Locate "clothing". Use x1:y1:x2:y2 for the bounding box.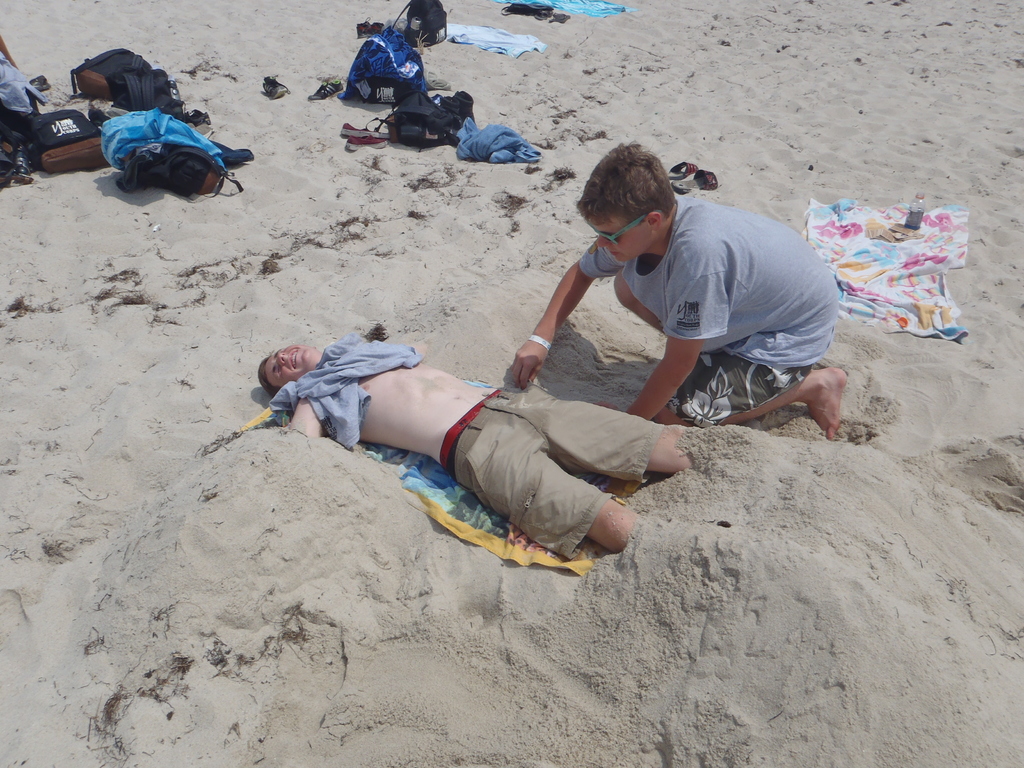
440:380:669:557.
